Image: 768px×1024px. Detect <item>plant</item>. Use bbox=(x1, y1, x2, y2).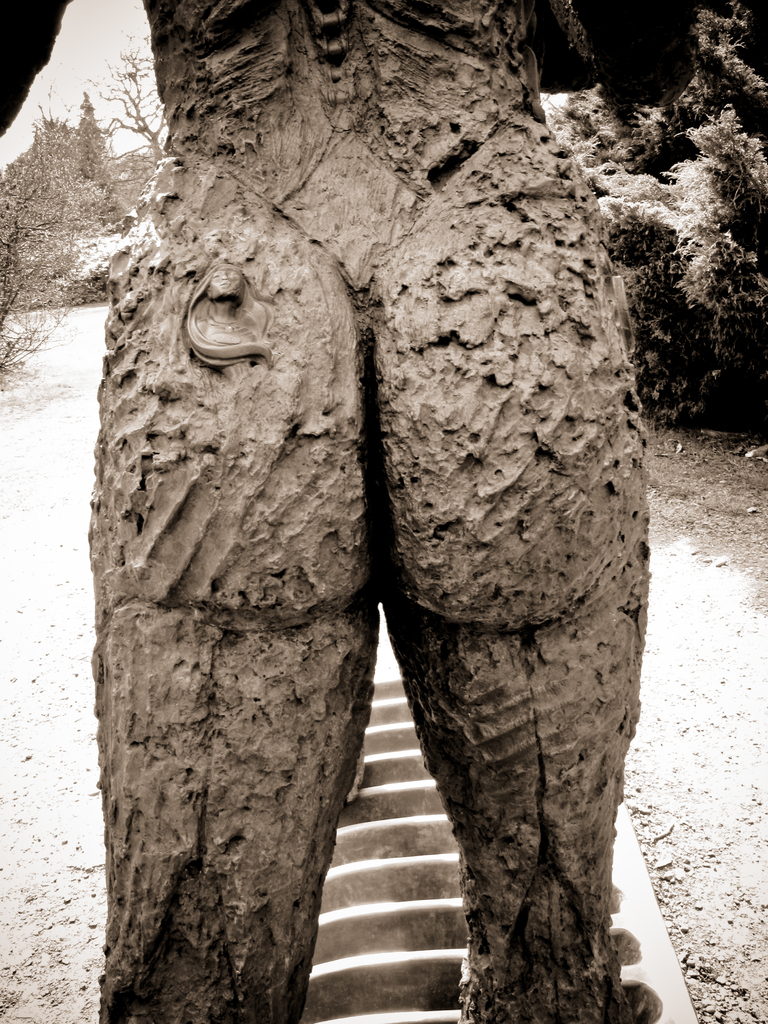
bbox=(0, 207, 75, 383).
